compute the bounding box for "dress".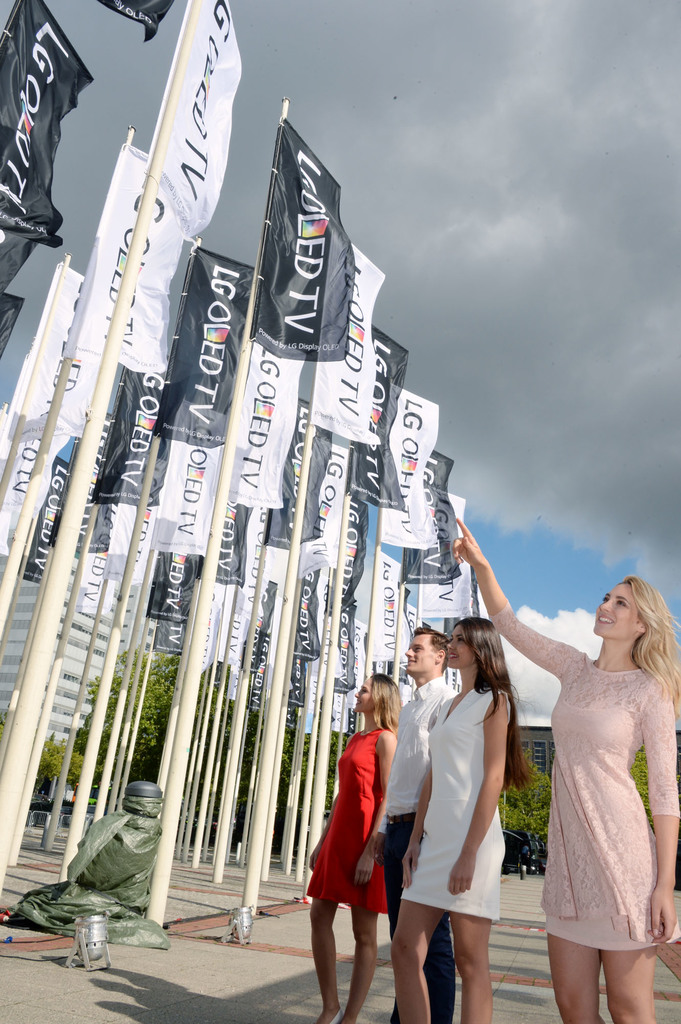
399/691/504/923.
